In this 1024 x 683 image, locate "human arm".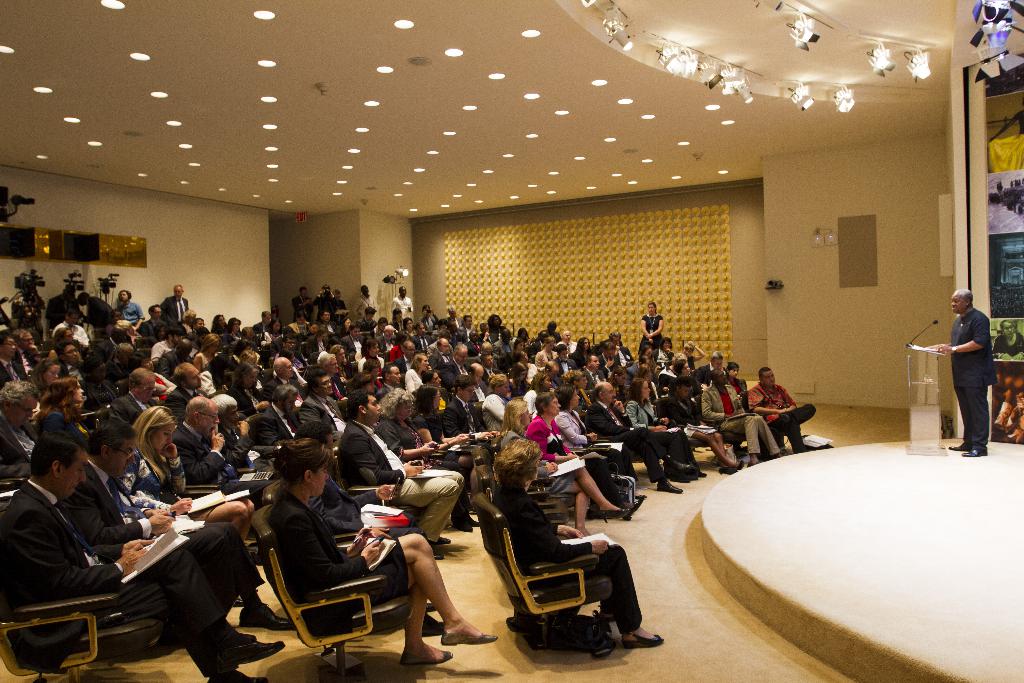
Bounding box: left=238, top=397, right=257, bottom=416.
